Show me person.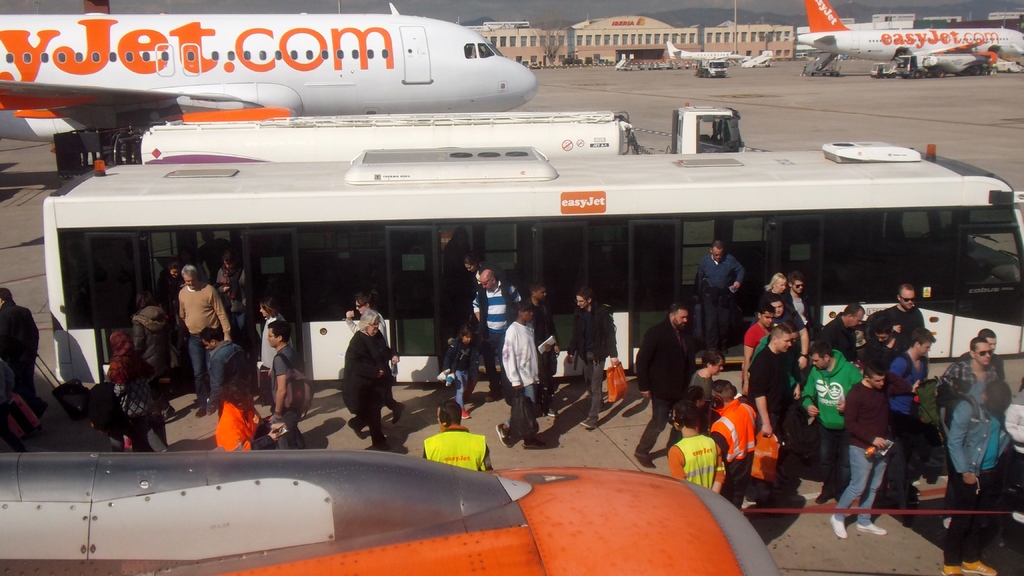
person is here: x1=499, y1=305, x2=548, y2=463.
